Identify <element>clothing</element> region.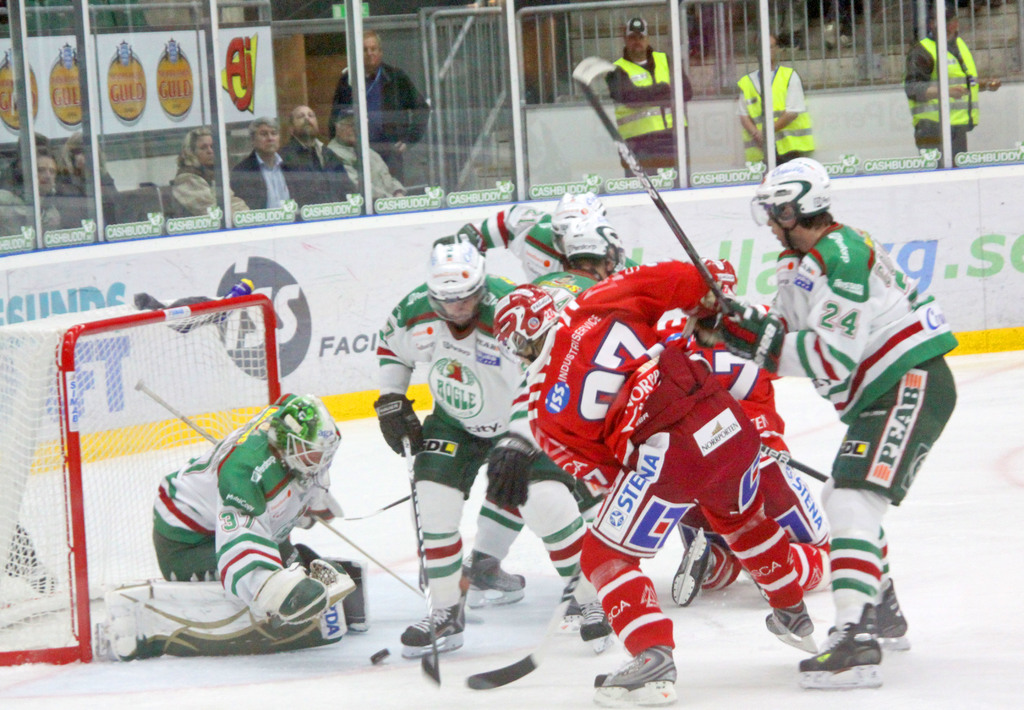
Region: 906,31,992,152.
